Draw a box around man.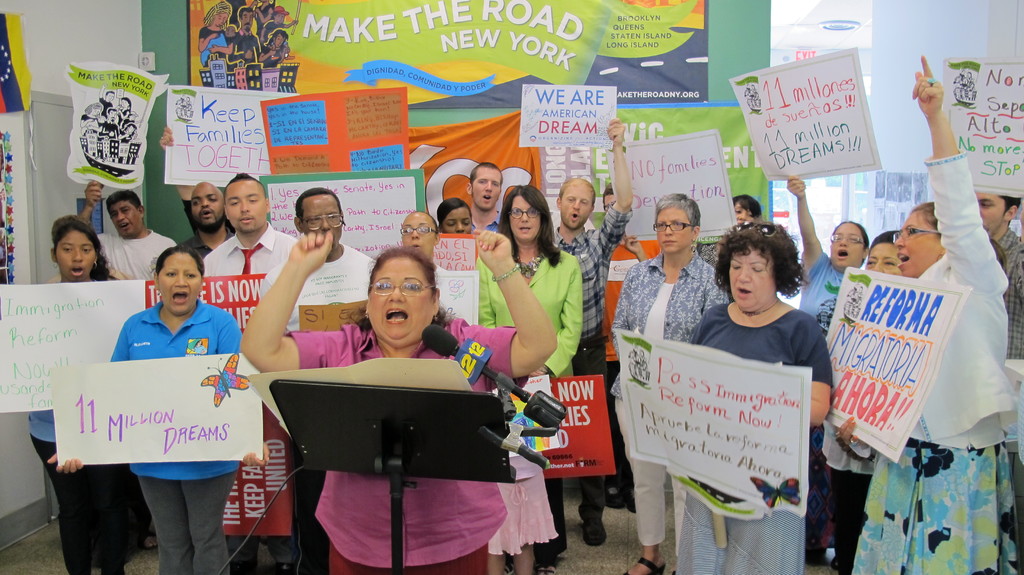
<region>72, 175, 180, 285</region>.
